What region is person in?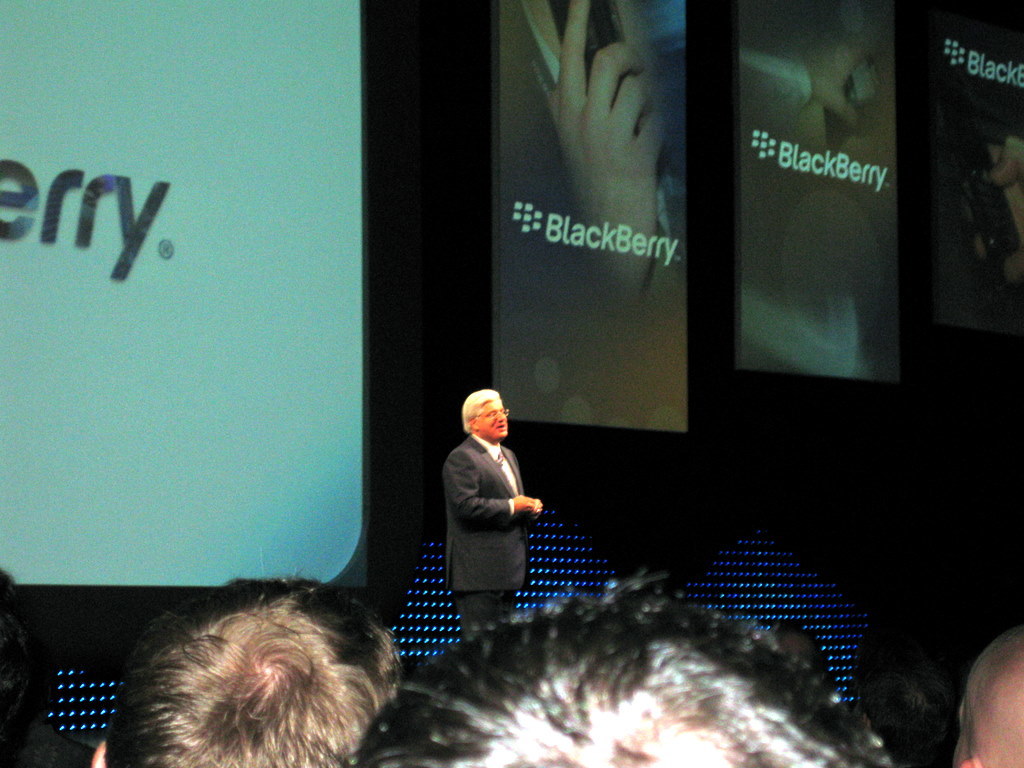
[x1=855, y1=625, x2=974, y2=767].
